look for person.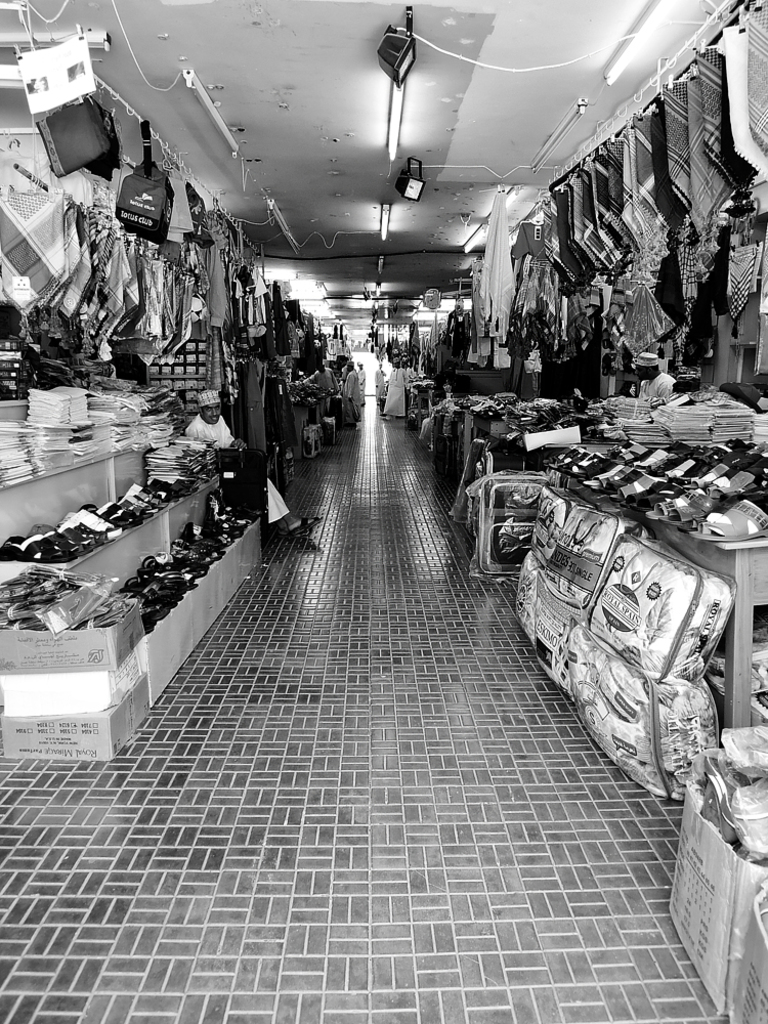
Found: x1=387 y1=359 x2=420 y2=423.
